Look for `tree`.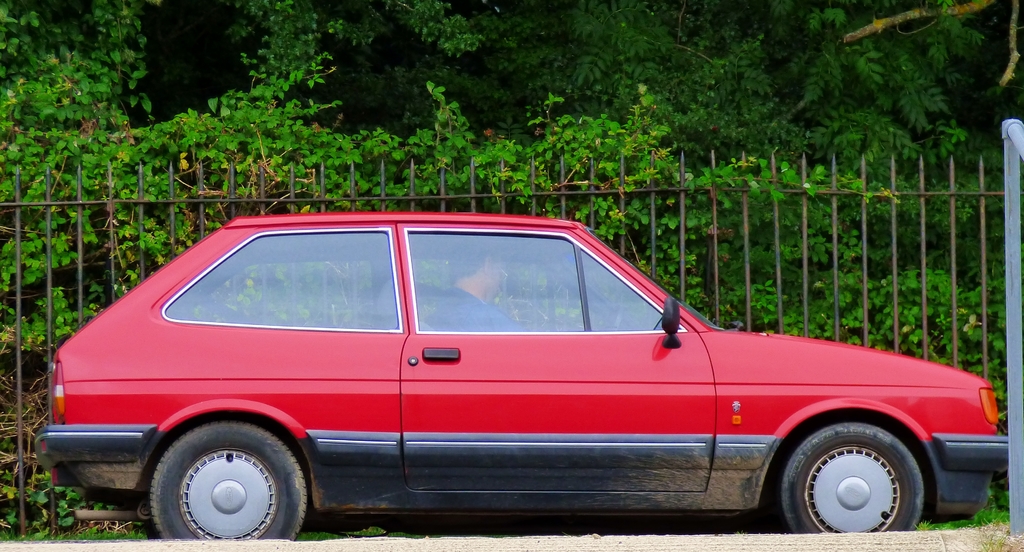
Found: BBox(729, 0, 836, 196).
